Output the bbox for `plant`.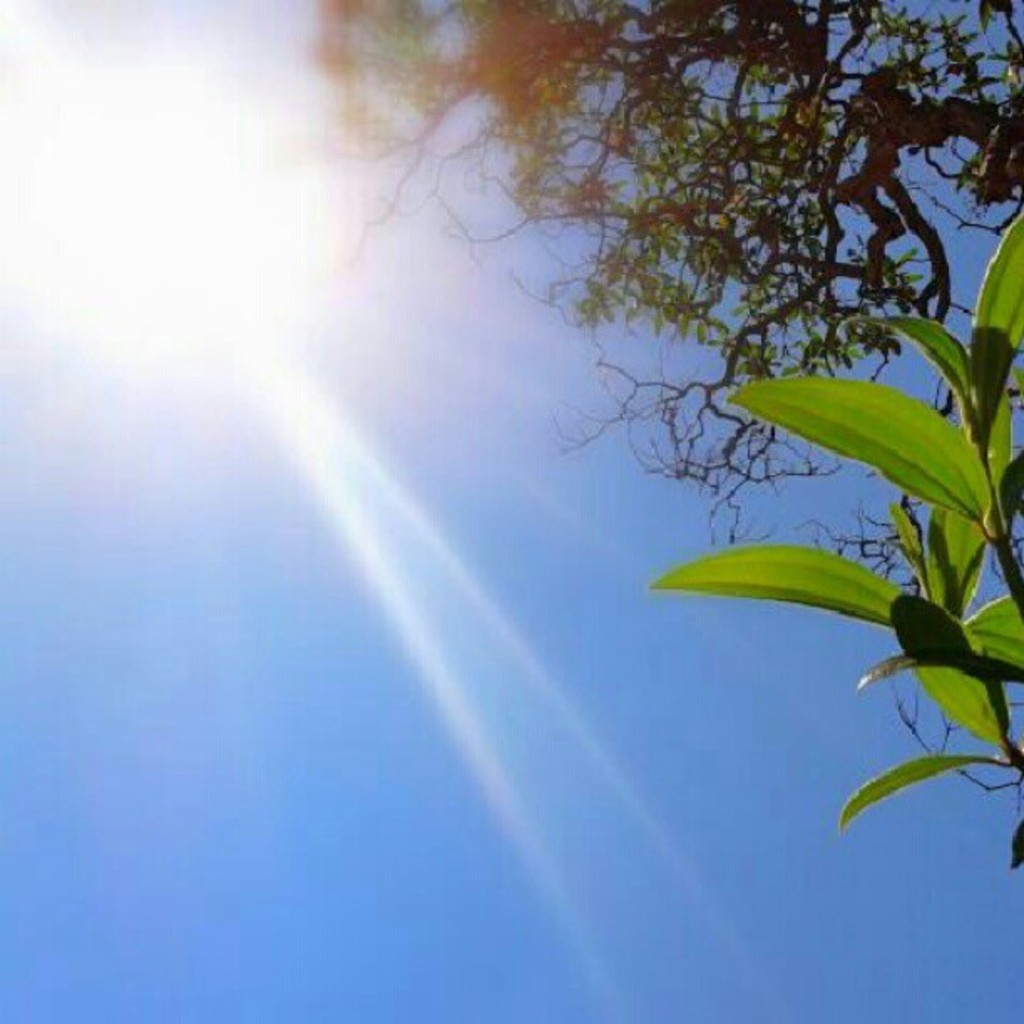
(644,212,1022,865).
